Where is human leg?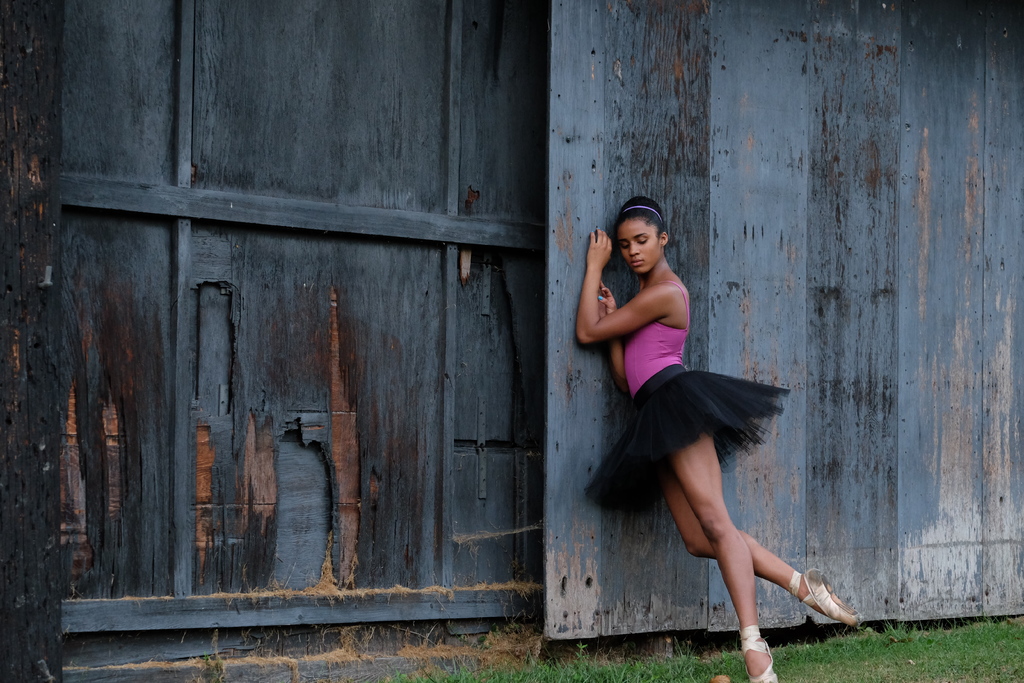
region(657, 483, 861, 620).
